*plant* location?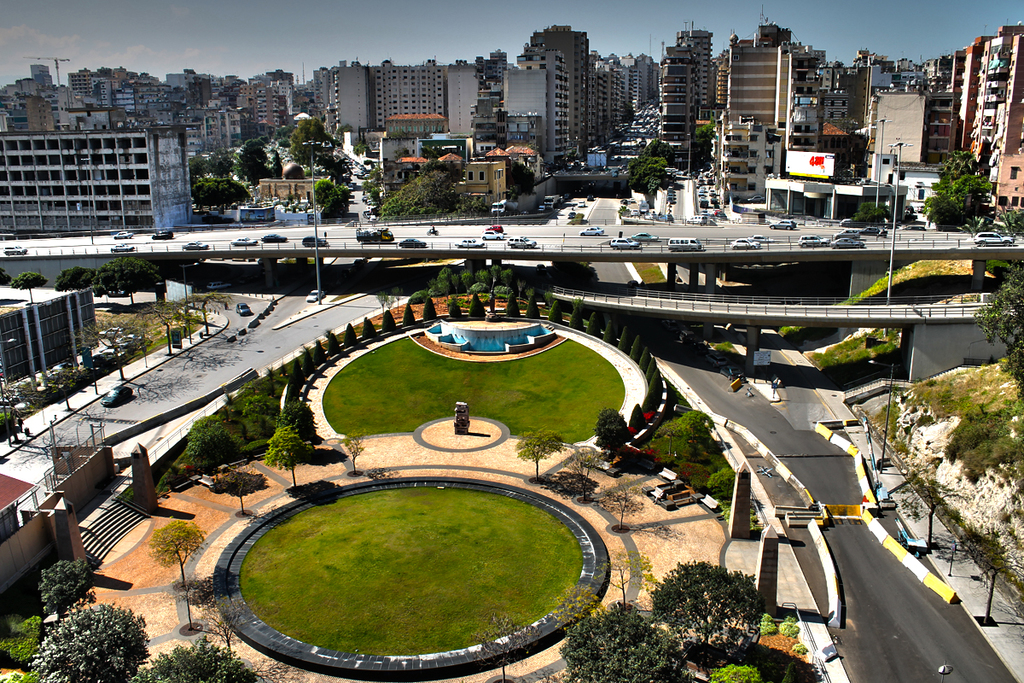
rect(763, 610, 773, 623)
